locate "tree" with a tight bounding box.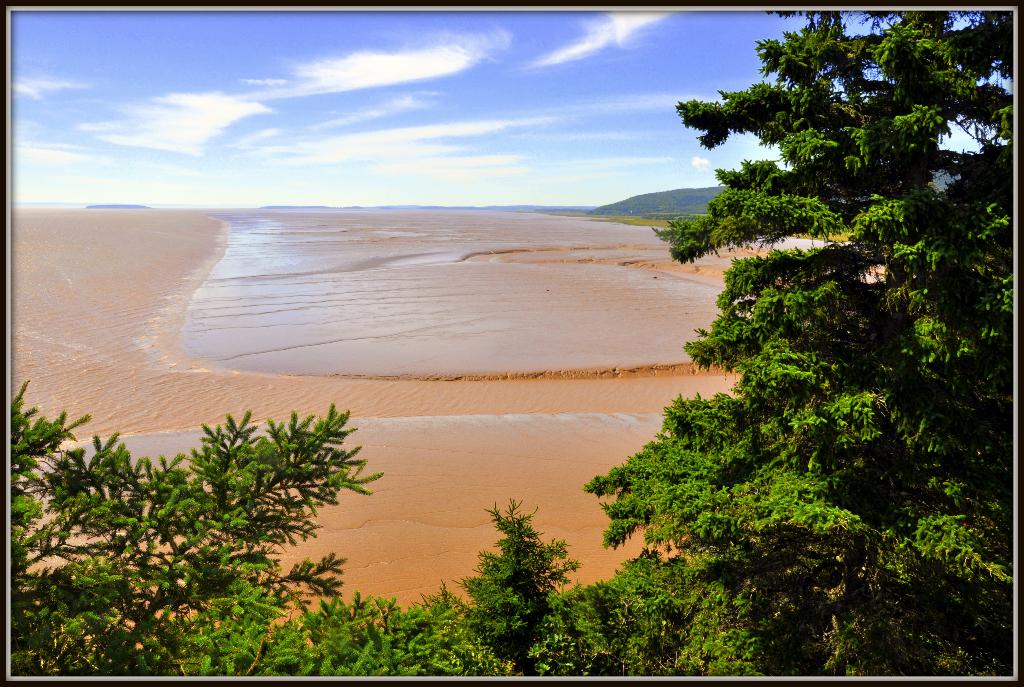
<bbox>440, 7, 1014, 679</bbox>.
